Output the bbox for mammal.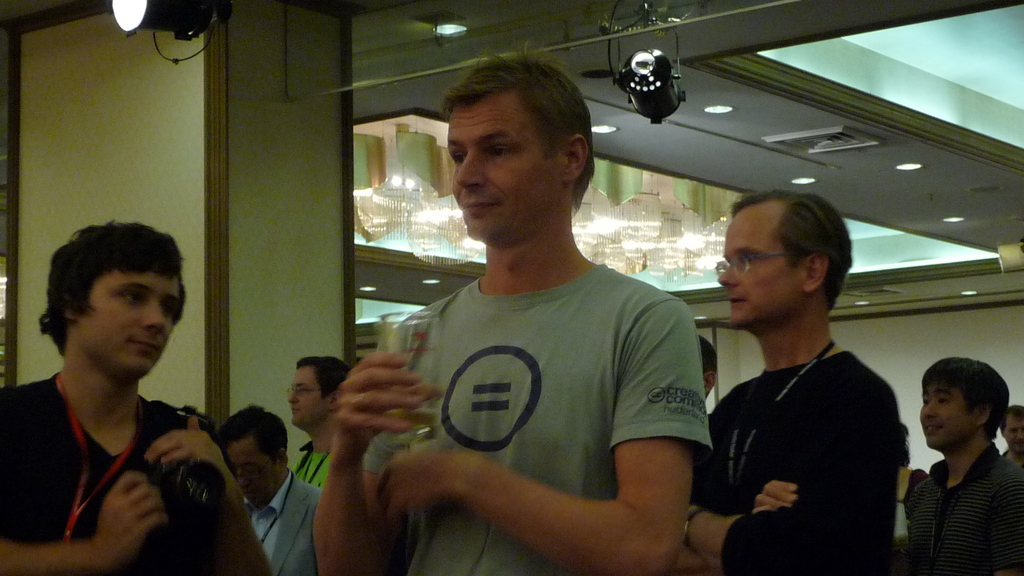
[12,212,227,575].
